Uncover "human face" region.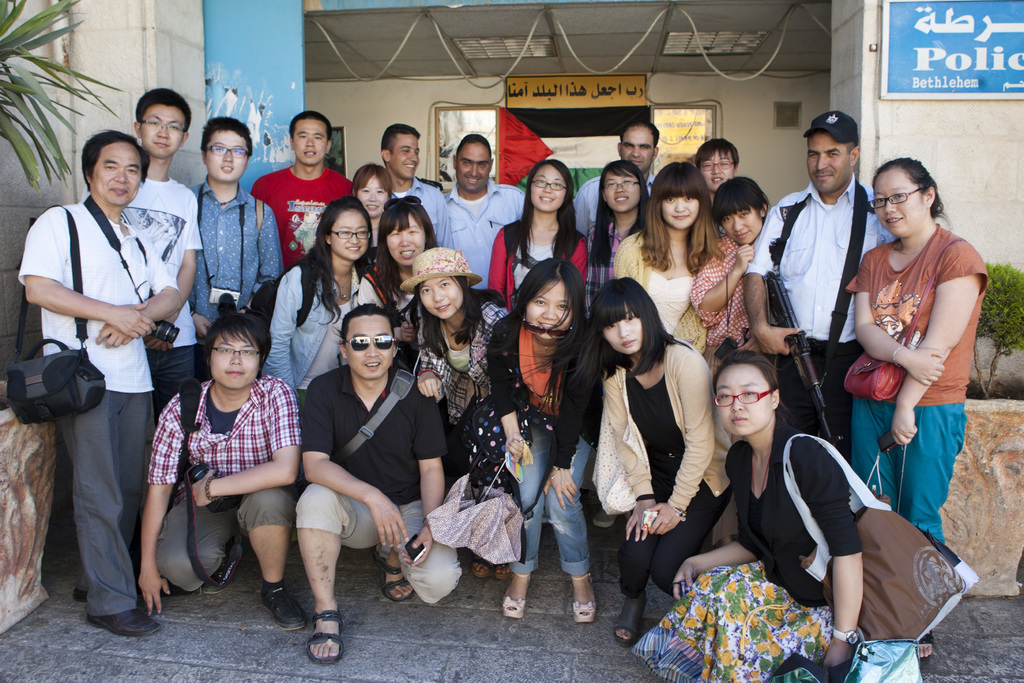
Uncovered: 701/149/732/194.
